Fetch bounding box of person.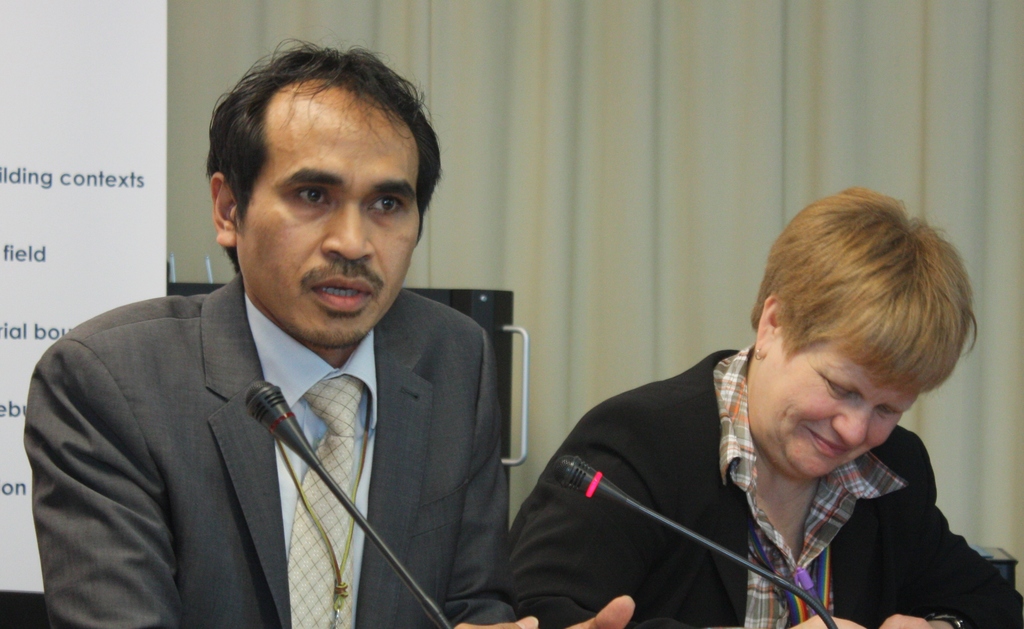
Bbox: bbox=(508, 188, 1023, 628).
